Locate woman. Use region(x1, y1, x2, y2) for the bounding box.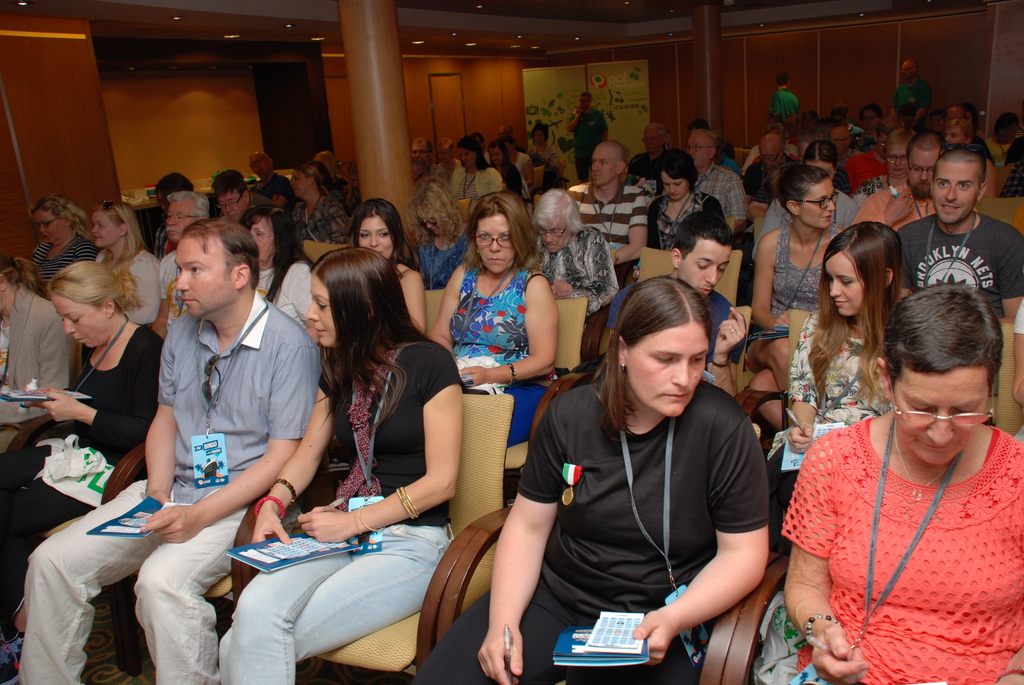
region(425, 187, 561, 450).
